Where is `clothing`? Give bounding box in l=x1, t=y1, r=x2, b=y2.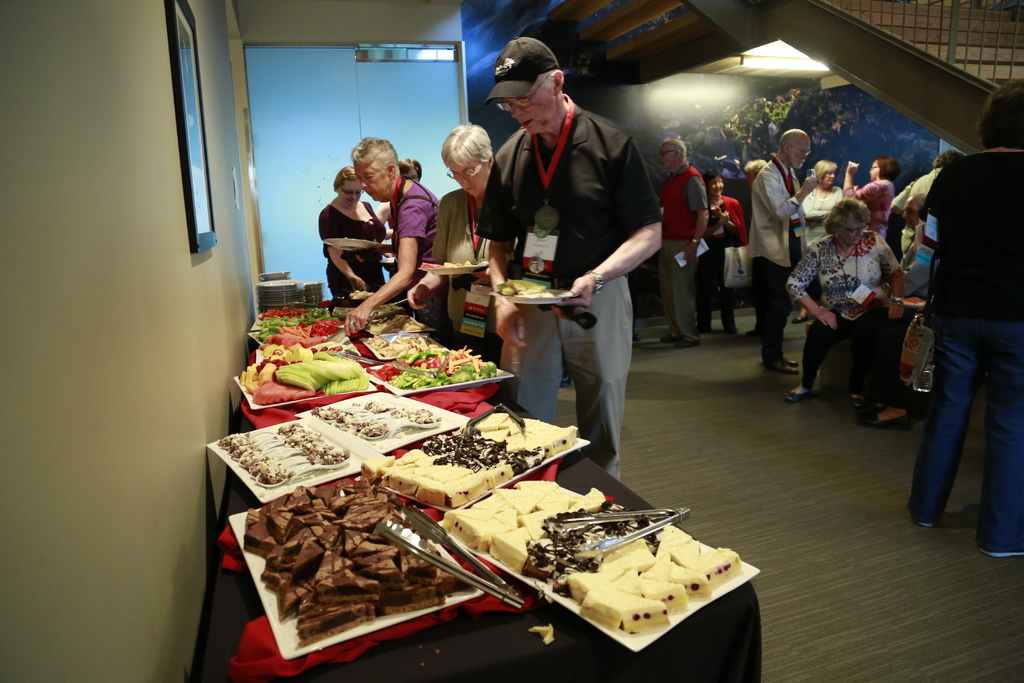
l=844, t=172, r=896, b=230.
